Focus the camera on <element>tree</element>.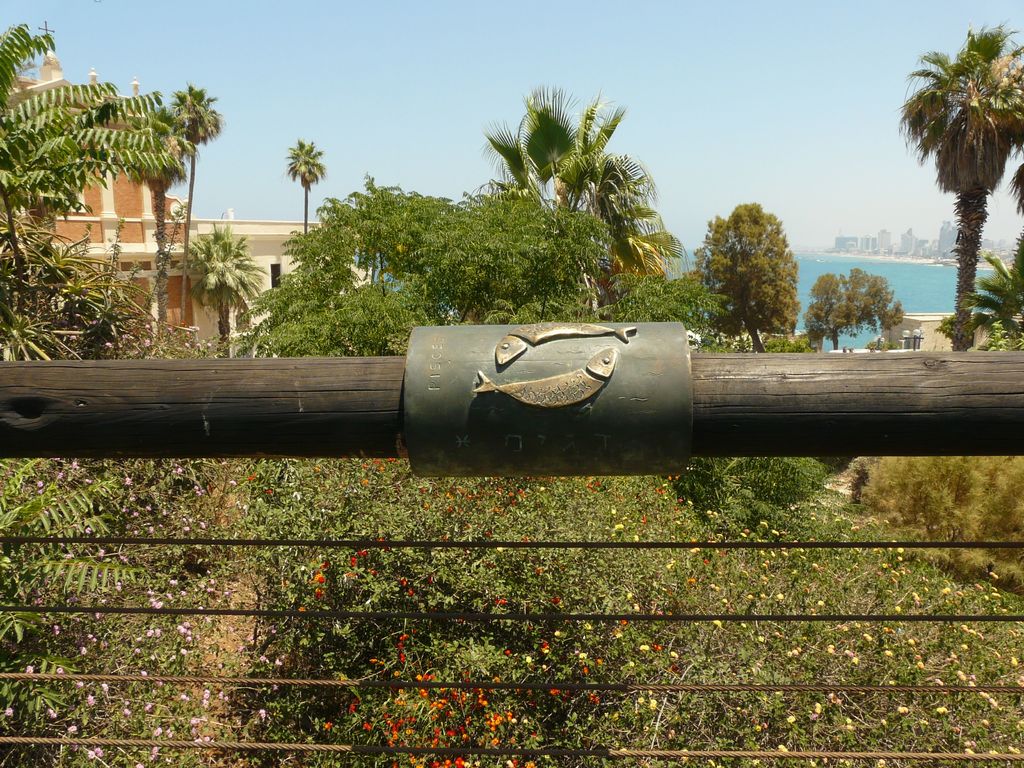
Focus region: <box>895,21,1023,358</box>.
